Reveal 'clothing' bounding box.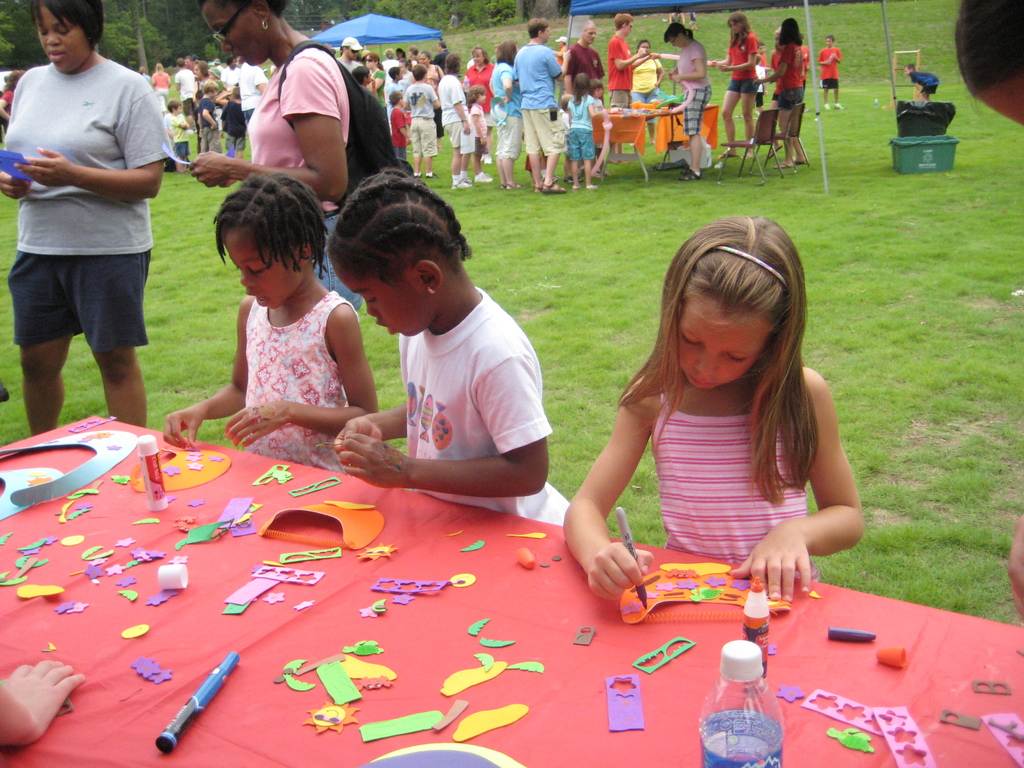
Revealed: x1=387, y1=106, x2=412, y2=150.
